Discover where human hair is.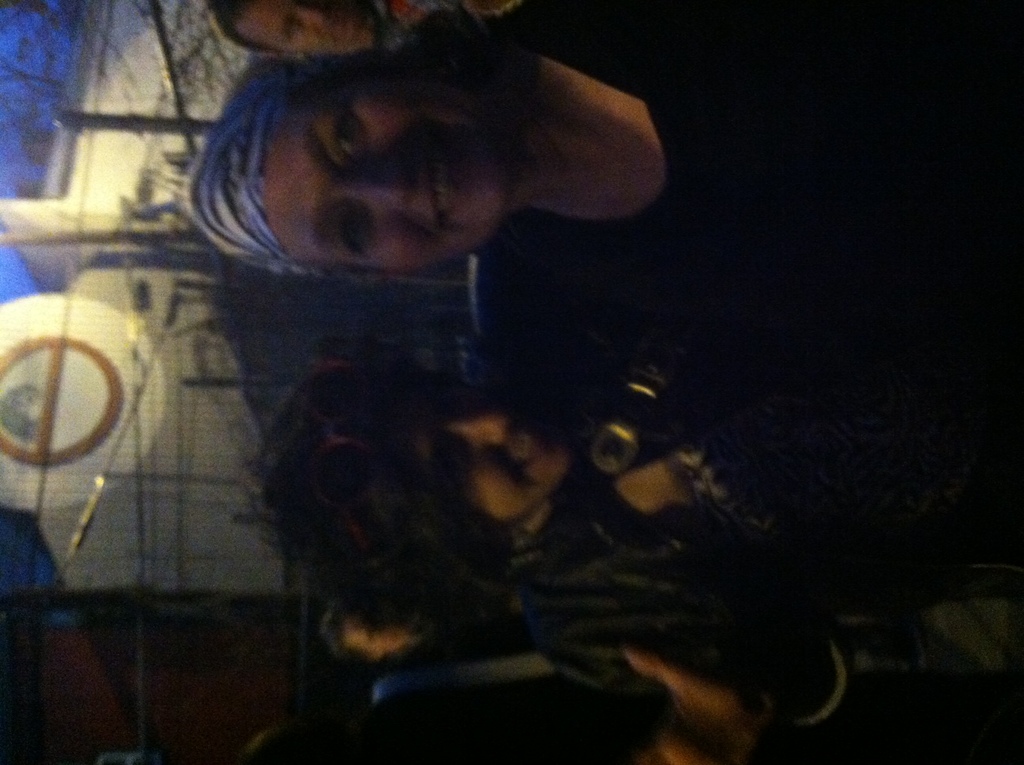
Discovered at pyautogui.locateOnScreen(185, 66, 307, 285).
